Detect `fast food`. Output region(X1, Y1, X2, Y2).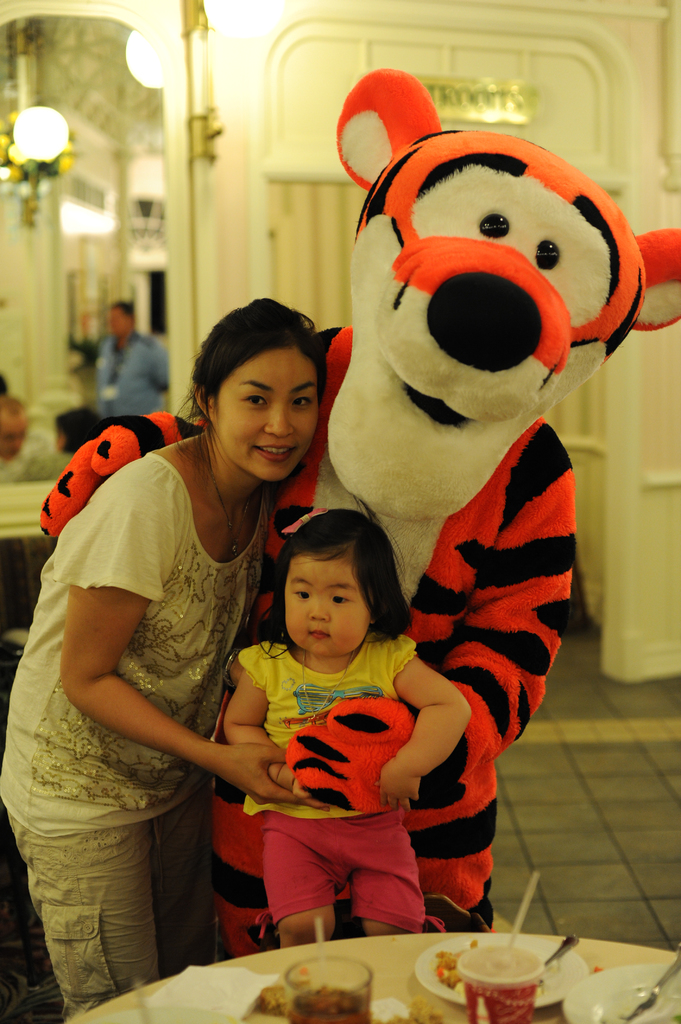
region(434, 935, 481, 988).
